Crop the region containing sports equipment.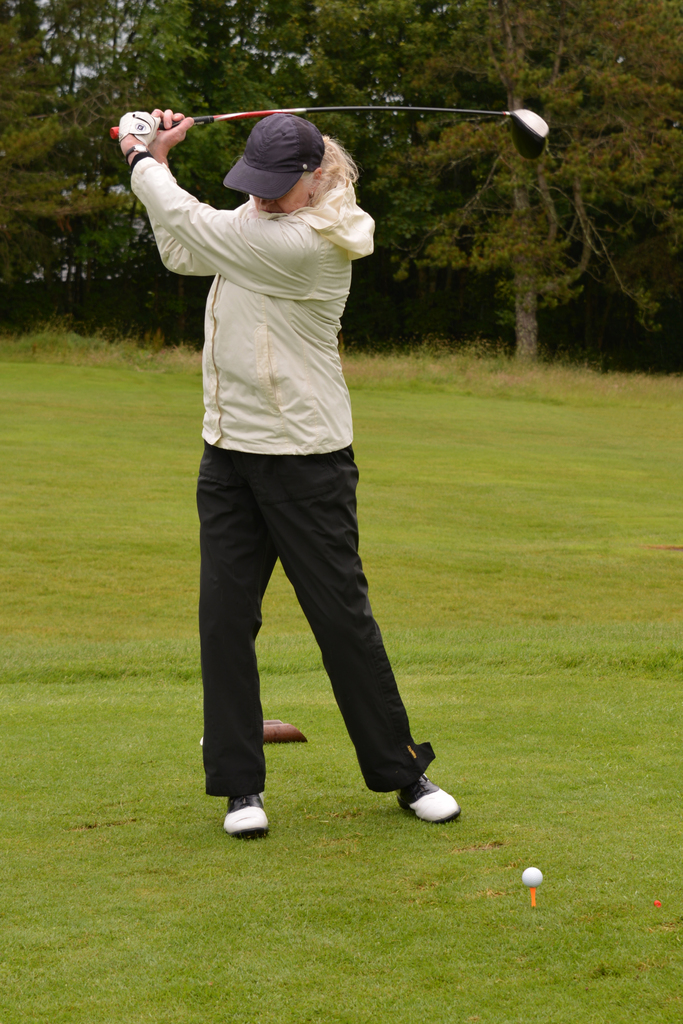
Crop region: (left=106, top=106, right=550, bottom=138).
